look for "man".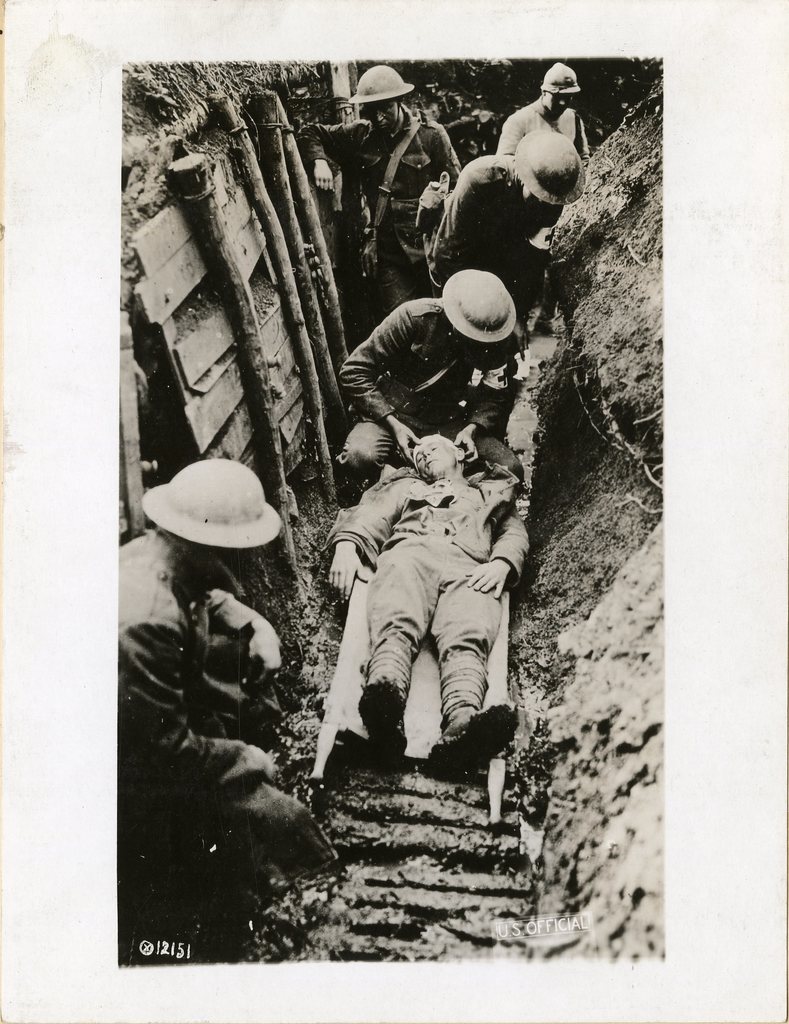
Found: region(339, 266, 521, 497).
